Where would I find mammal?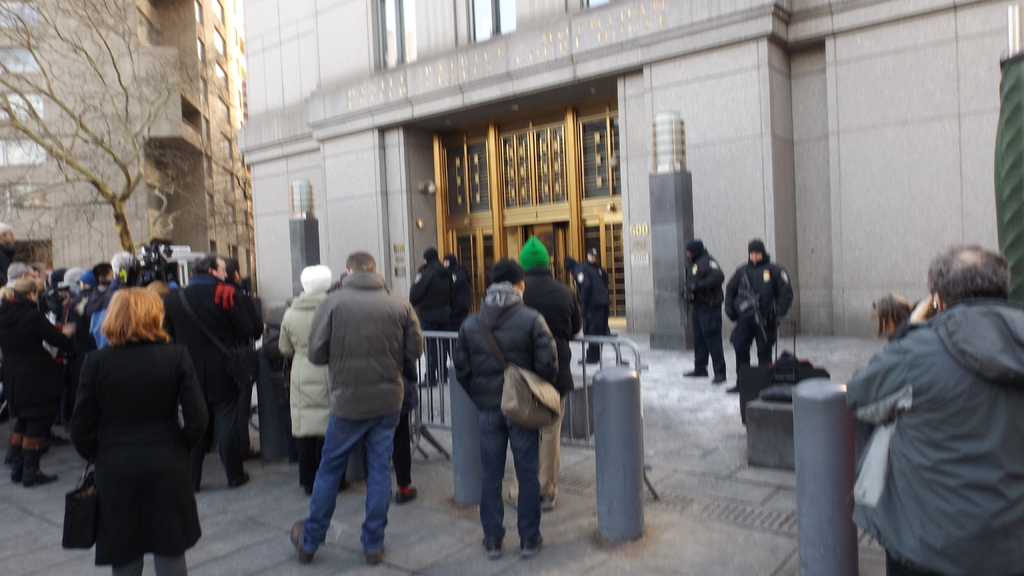
At (840, 243, 1023, 575).
